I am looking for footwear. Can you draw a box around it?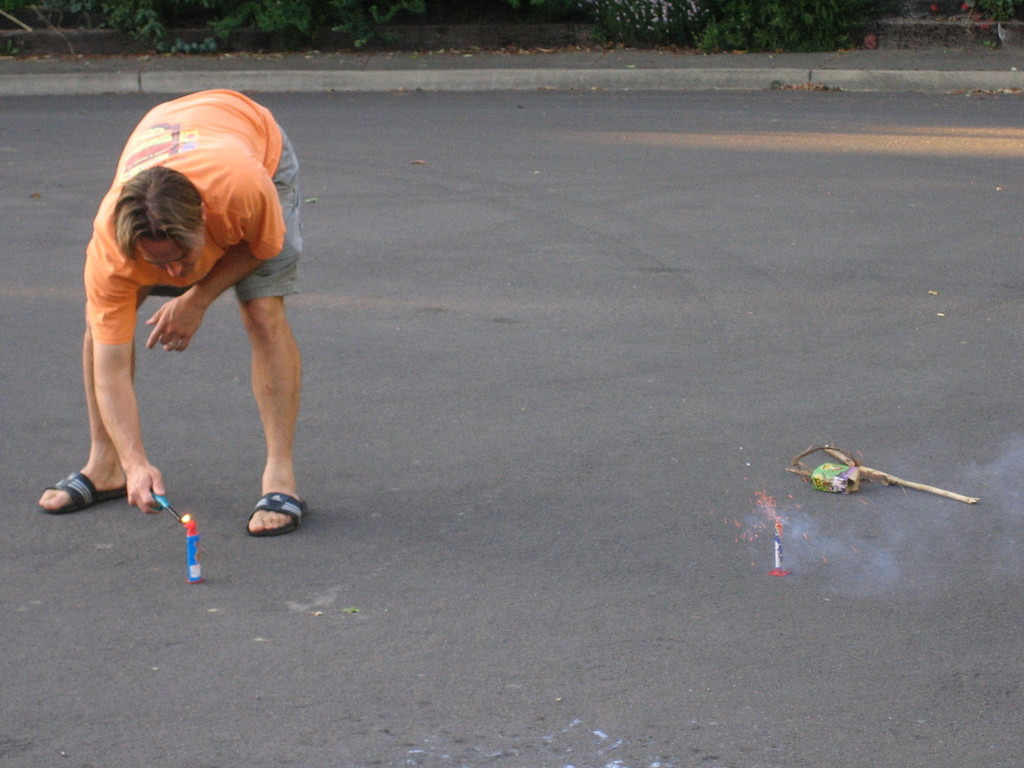
Sure, the bounding box is bbox(44, 471, 131, 512).
